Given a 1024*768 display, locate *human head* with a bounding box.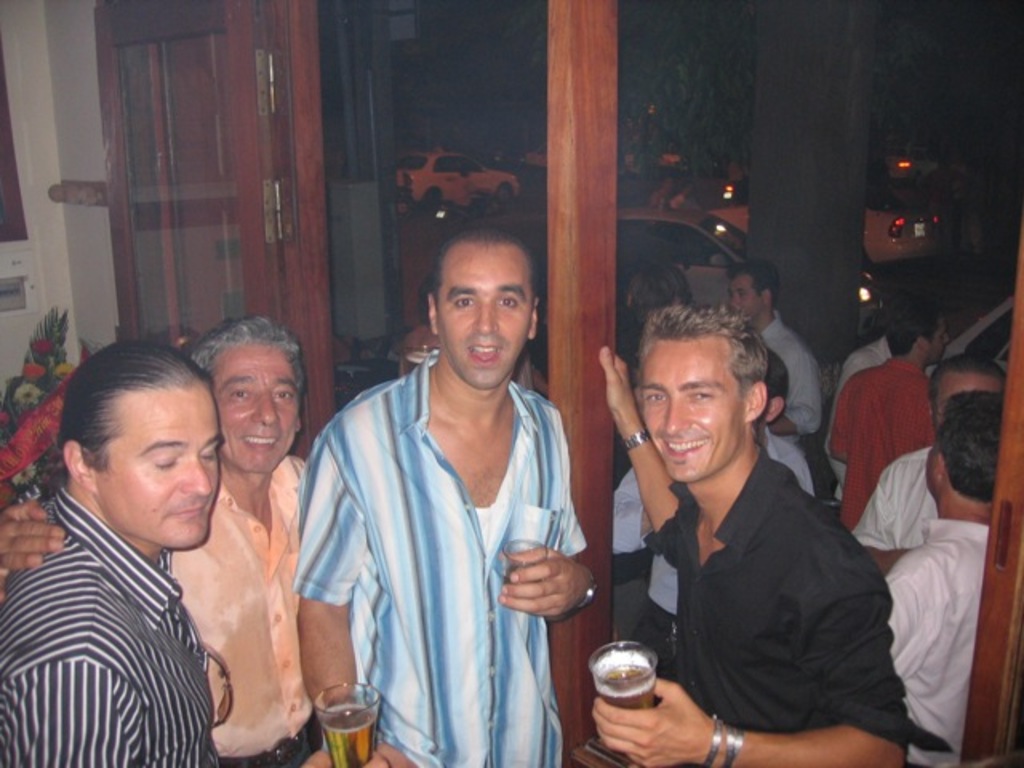
Located: select_region(414, 219, 544, 392).
